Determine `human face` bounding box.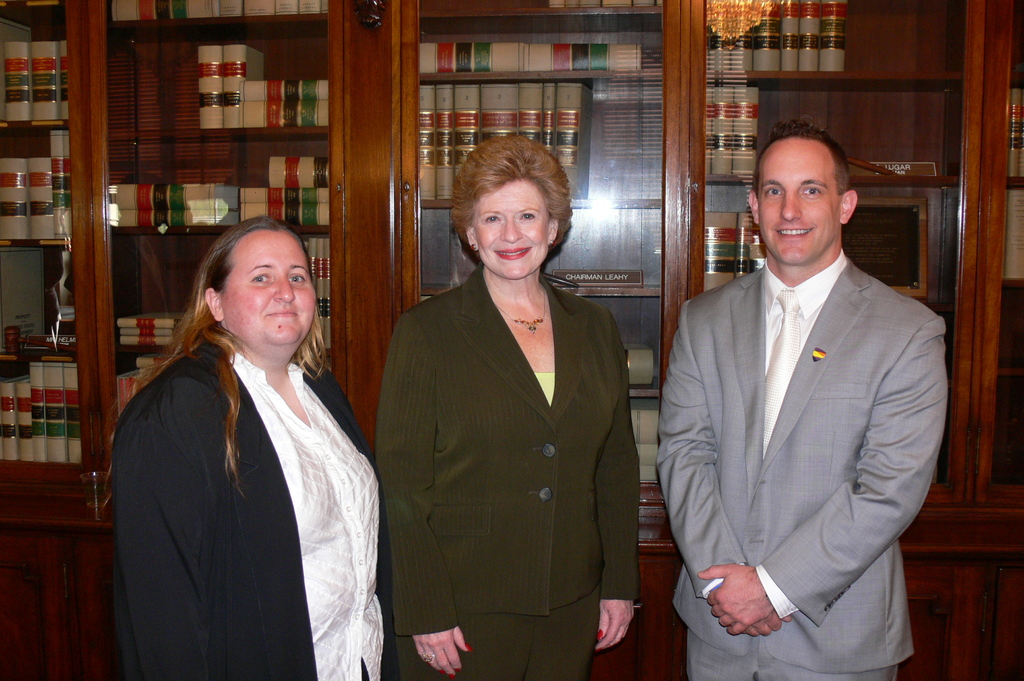
Determined: [left=758, top=133, right=841, bottom=271].
